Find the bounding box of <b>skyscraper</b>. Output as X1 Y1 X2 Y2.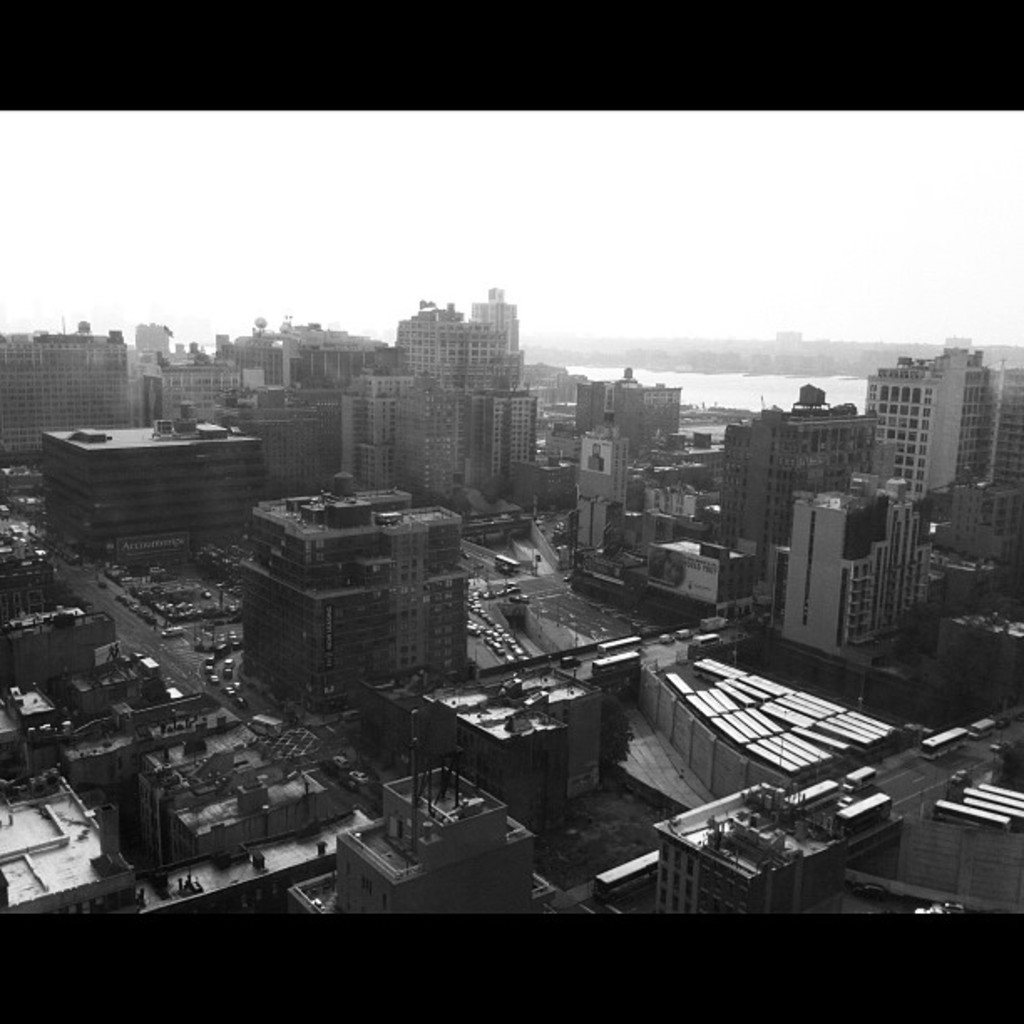
40 413 266 544.
